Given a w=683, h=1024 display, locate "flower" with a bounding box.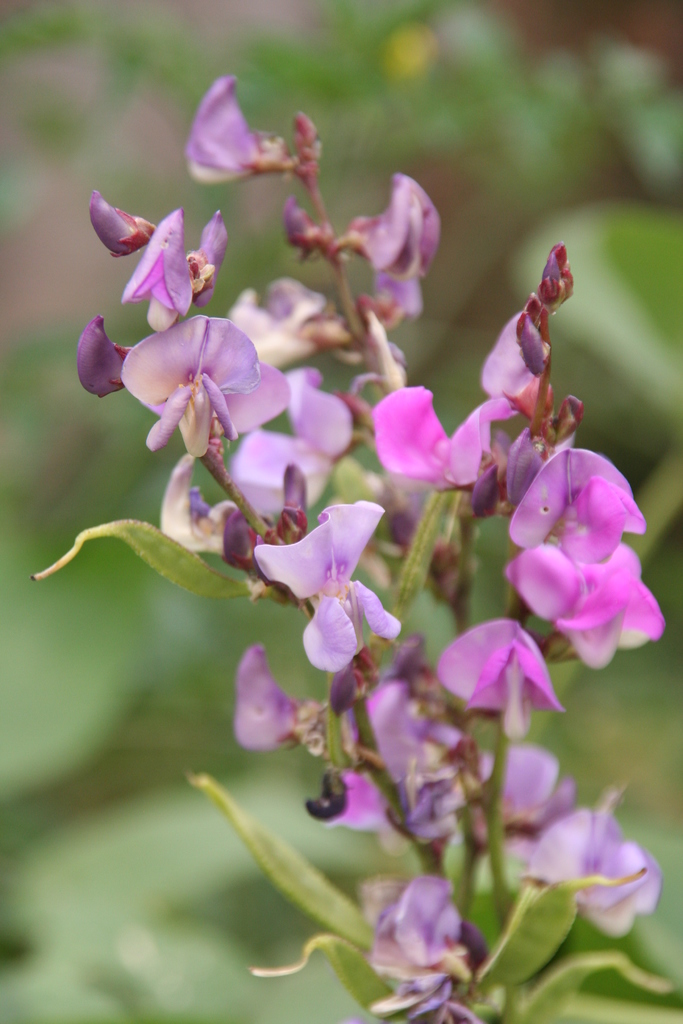
Located: left=527, top=779, right=665, bottom=938.
